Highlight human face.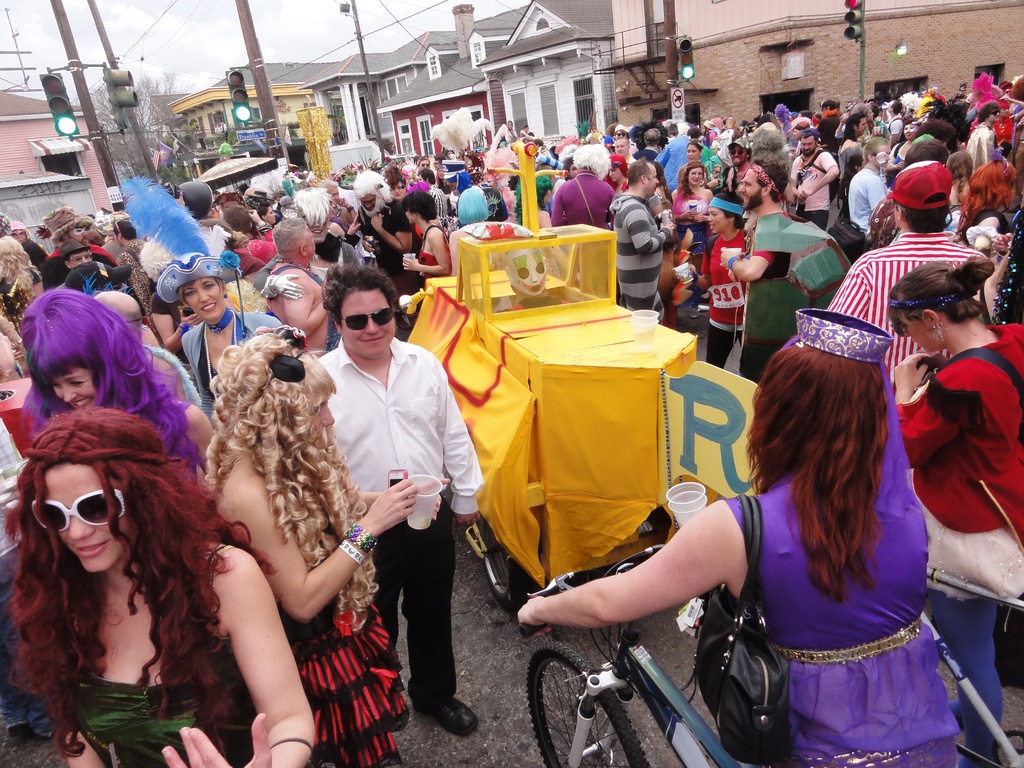
Highlighted region: 569,161,577,179.
